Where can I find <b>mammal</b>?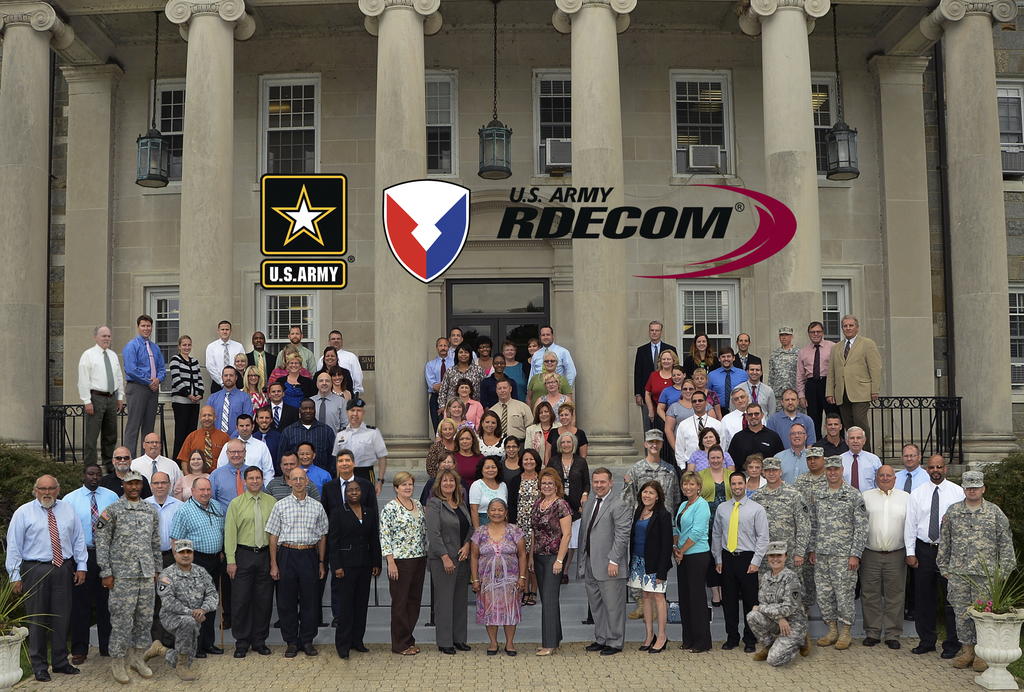
You can find it at x1=712, y1=469, x2=770, y2=653.
